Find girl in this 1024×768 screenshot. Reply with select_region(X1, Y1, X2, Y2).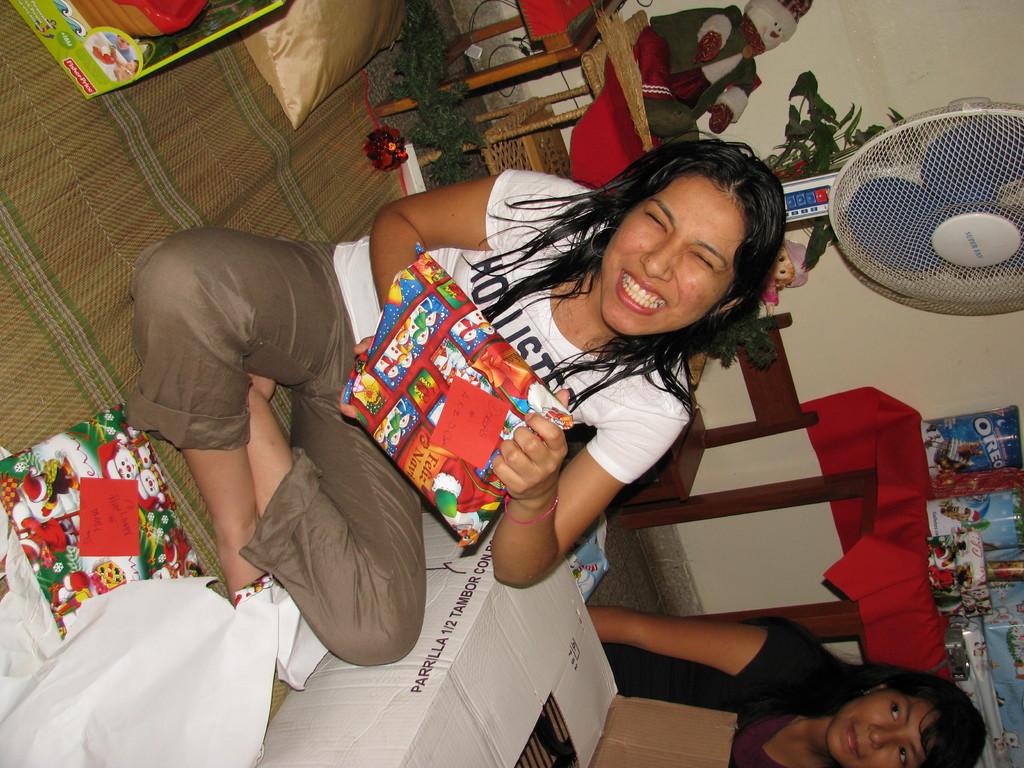
select_region(132, 140, 789, 666).
